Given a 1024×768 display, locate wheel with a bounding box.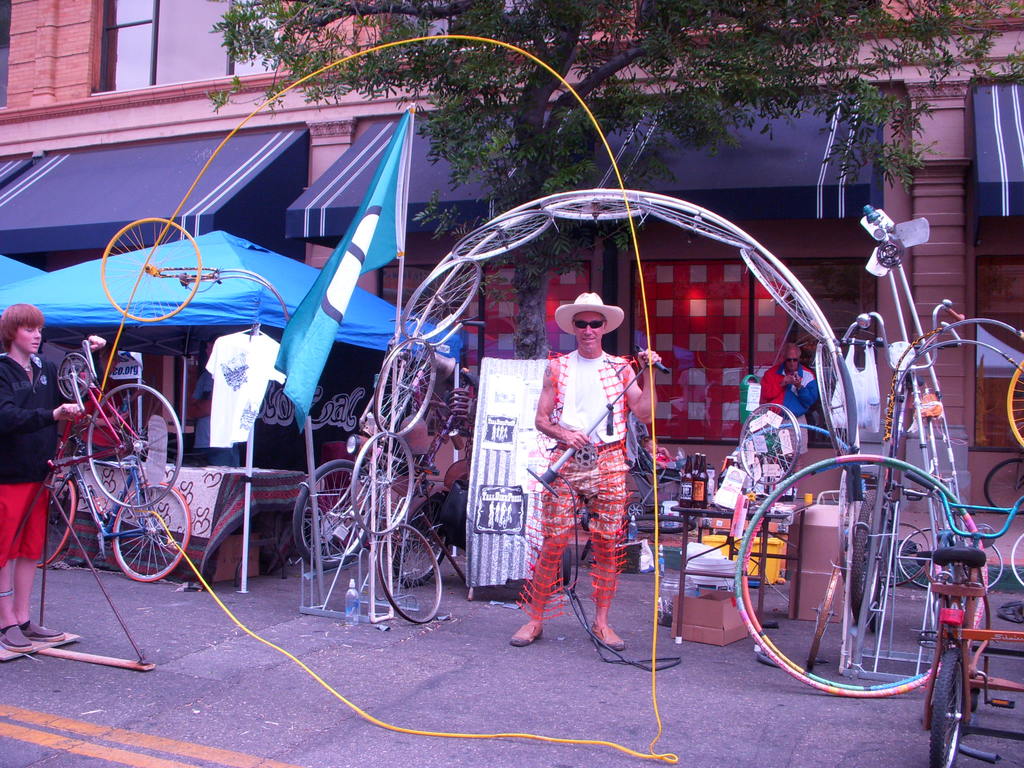
Located: [x1=376, y1=524, x2=442, y2=625].
